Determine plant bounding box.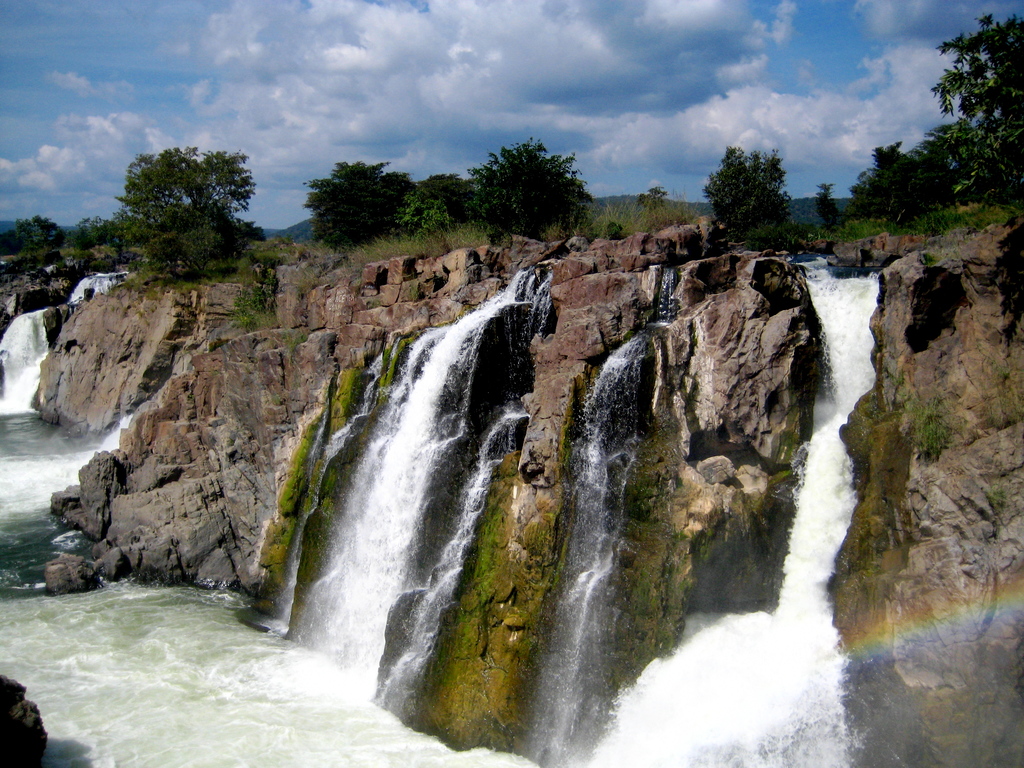
Determined: bbox=(407, 284, 420, 300).
